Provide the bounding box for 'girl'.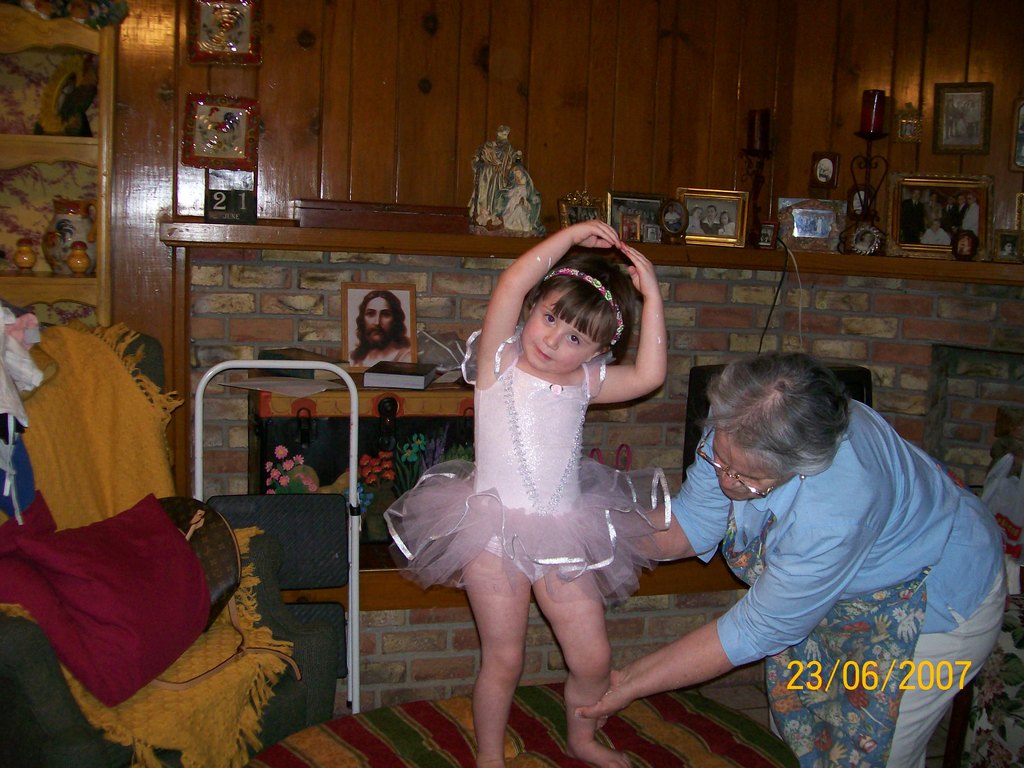
x1=380 y1=218 x2=673 y2=767.
